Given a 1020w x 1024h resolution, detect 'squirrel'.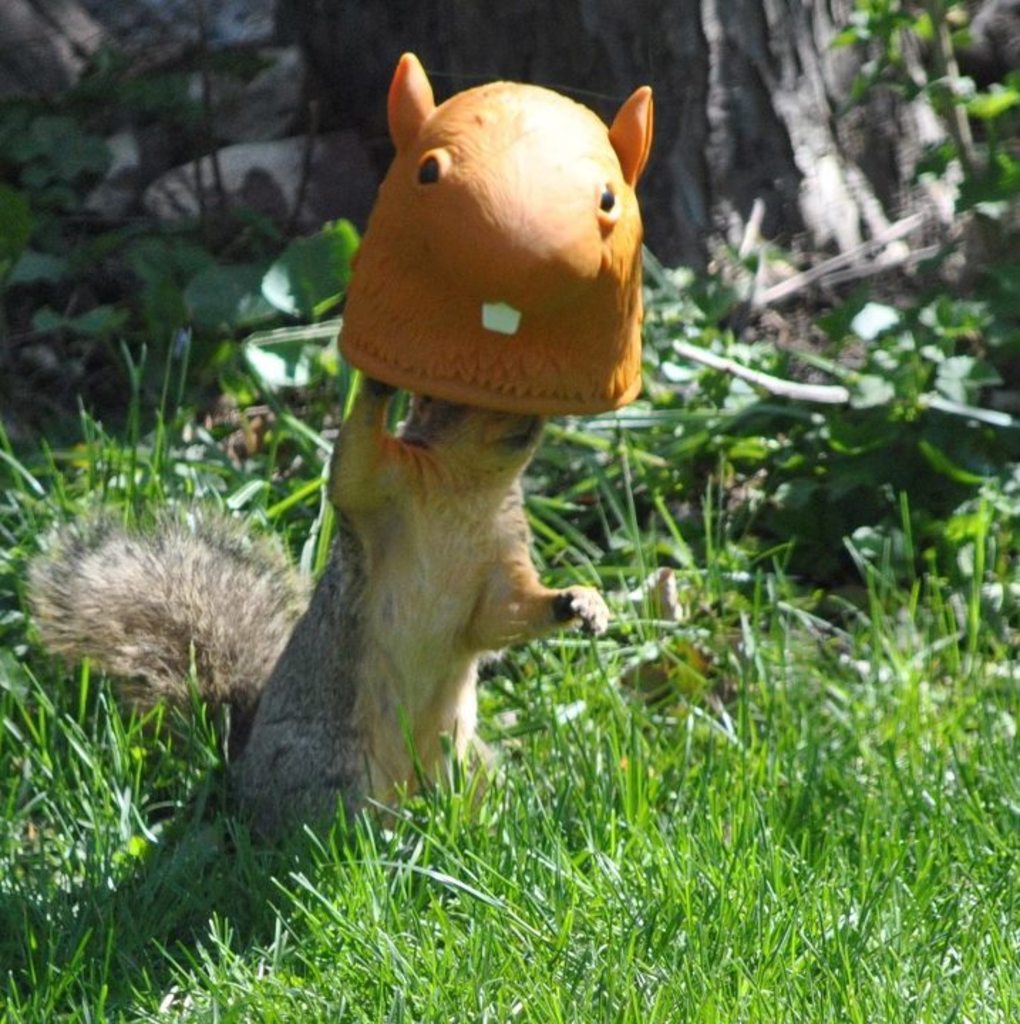
{"left": 24, "top": 371, "right": 600, "bottom": 845}.
